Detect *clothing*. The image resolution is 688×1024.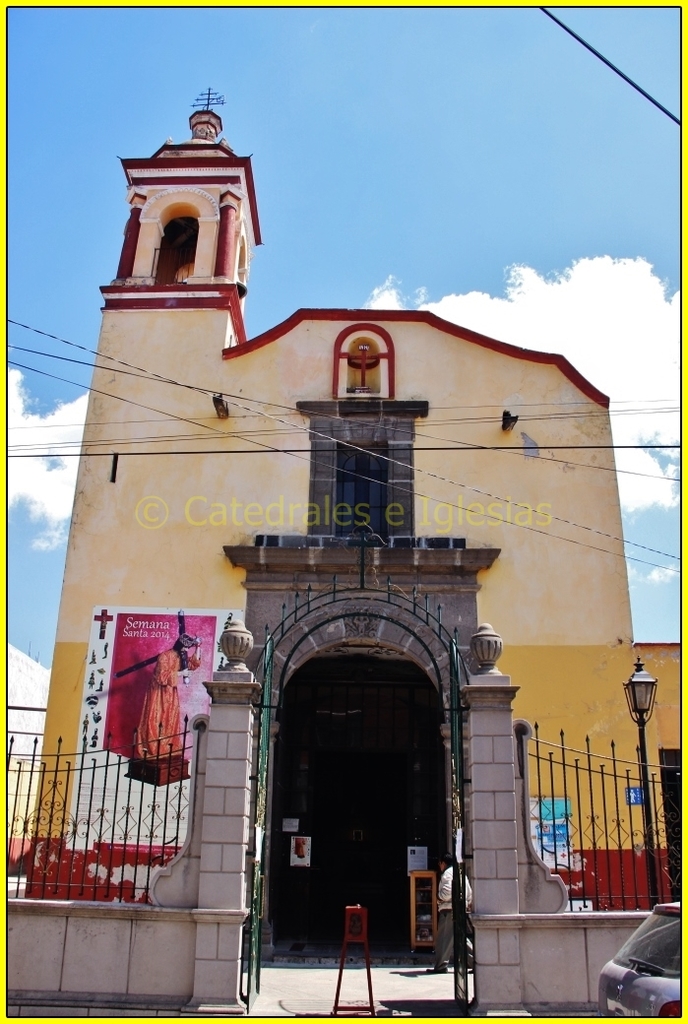
box(292, 837, 308, 861).
